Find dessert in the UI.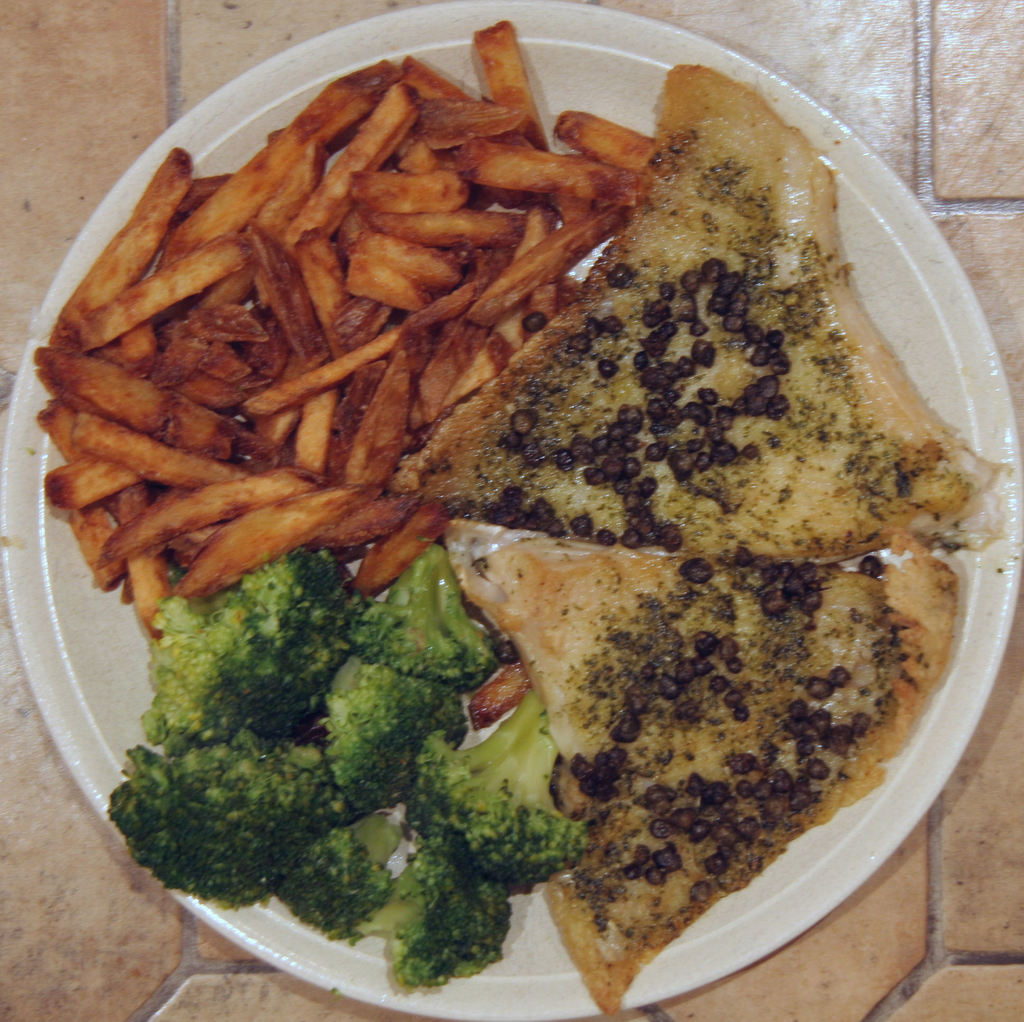
UI element at BBox(470, 26, 529, 100).
